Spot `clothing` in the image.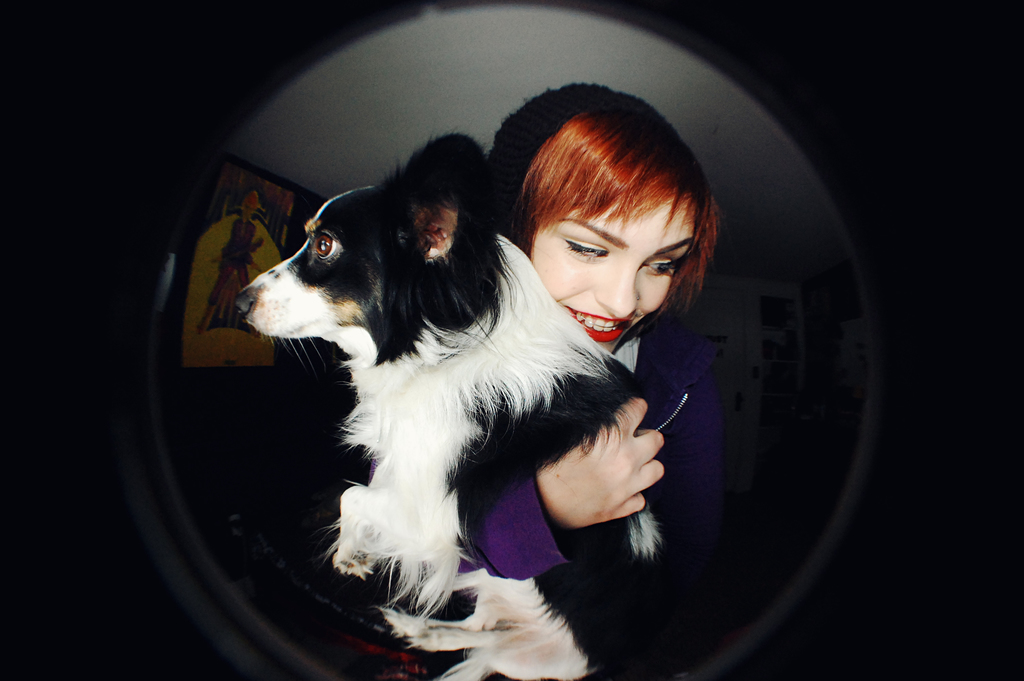
`clothing` found at bbox=(456, 316, 742, 680).
